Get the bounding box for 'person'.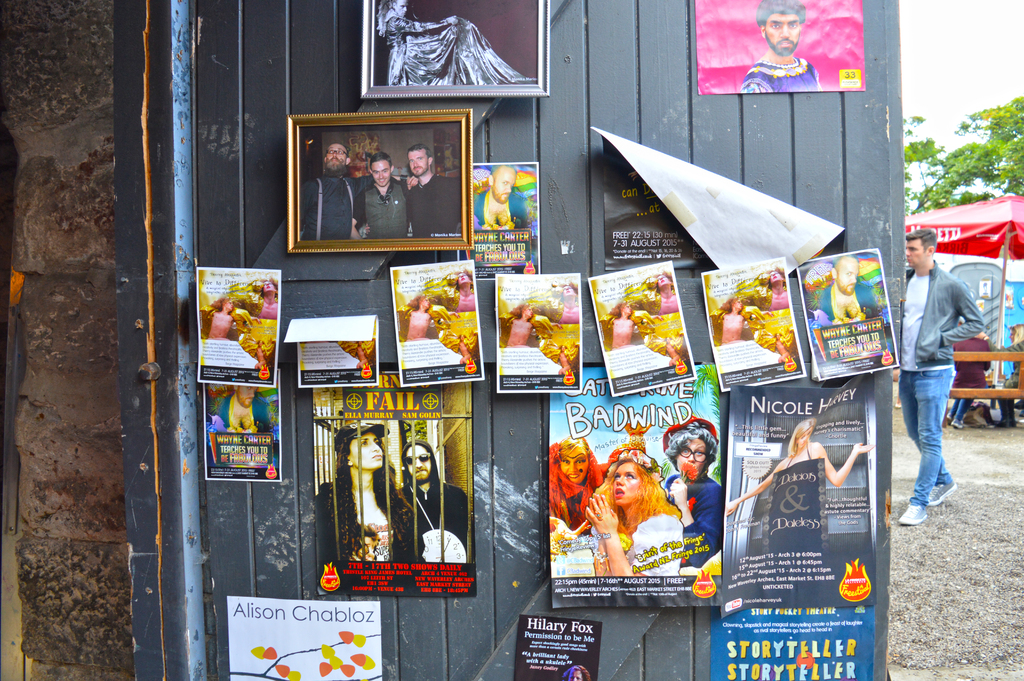
<bbox>582, 448, 686, 578</bbox>.
